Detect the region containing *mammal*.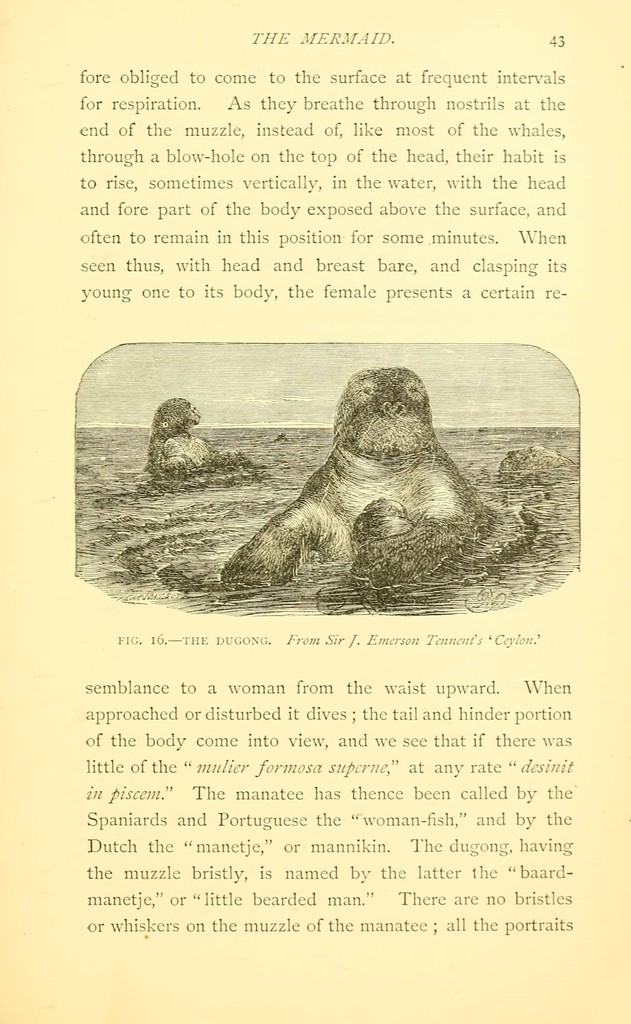
region(142, 394, 248, 473).
